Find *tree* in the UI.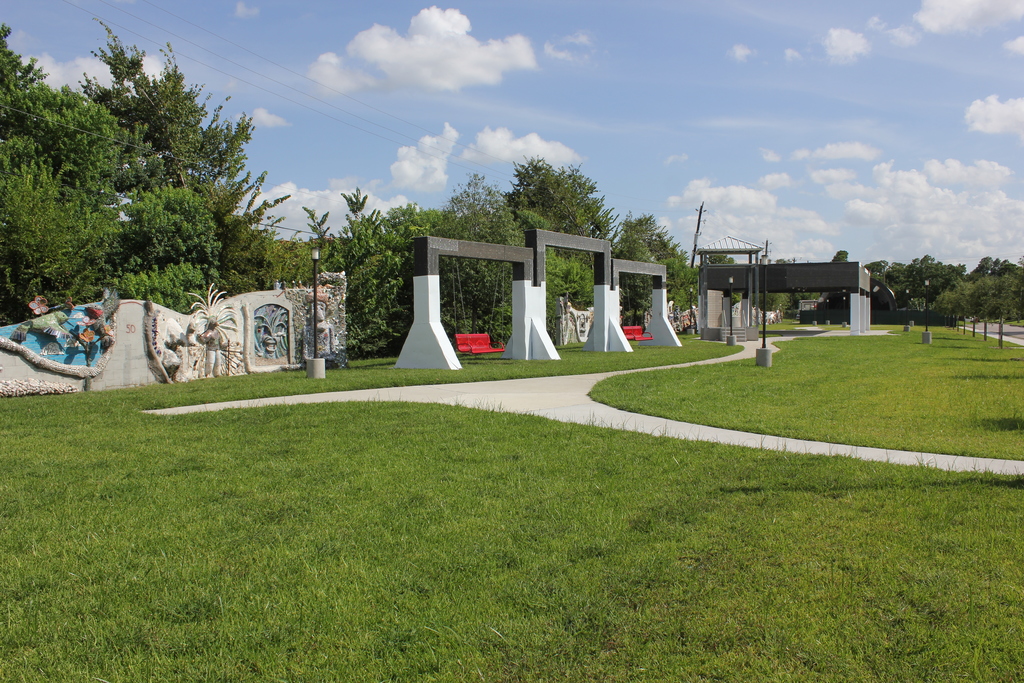
UI element at 832:249:847:262.
